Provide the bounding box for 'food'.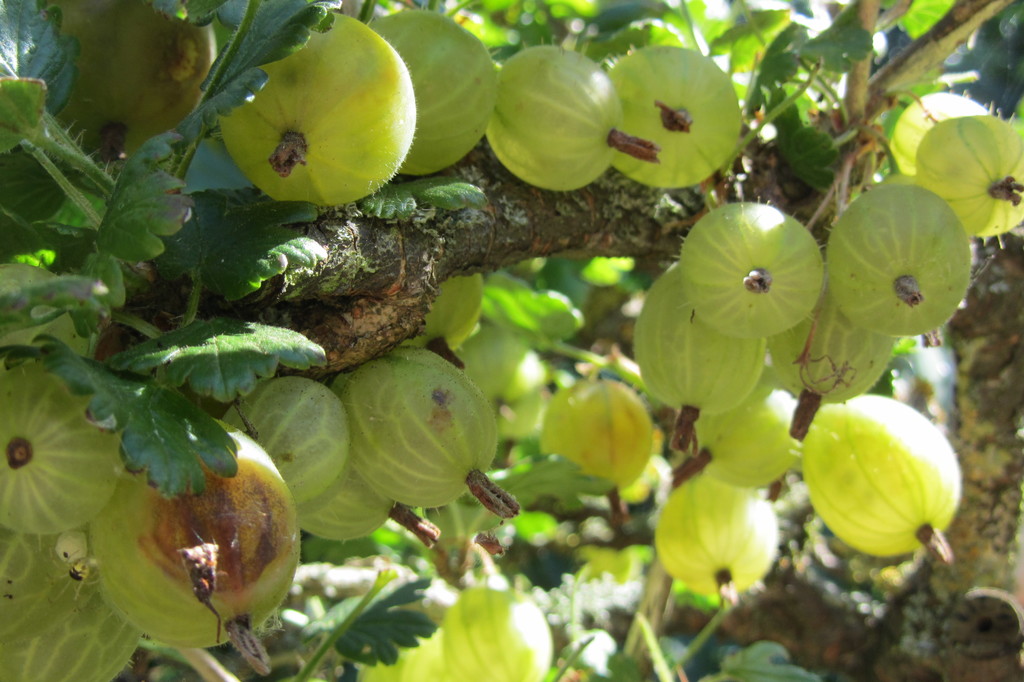
0/571/143/681.
